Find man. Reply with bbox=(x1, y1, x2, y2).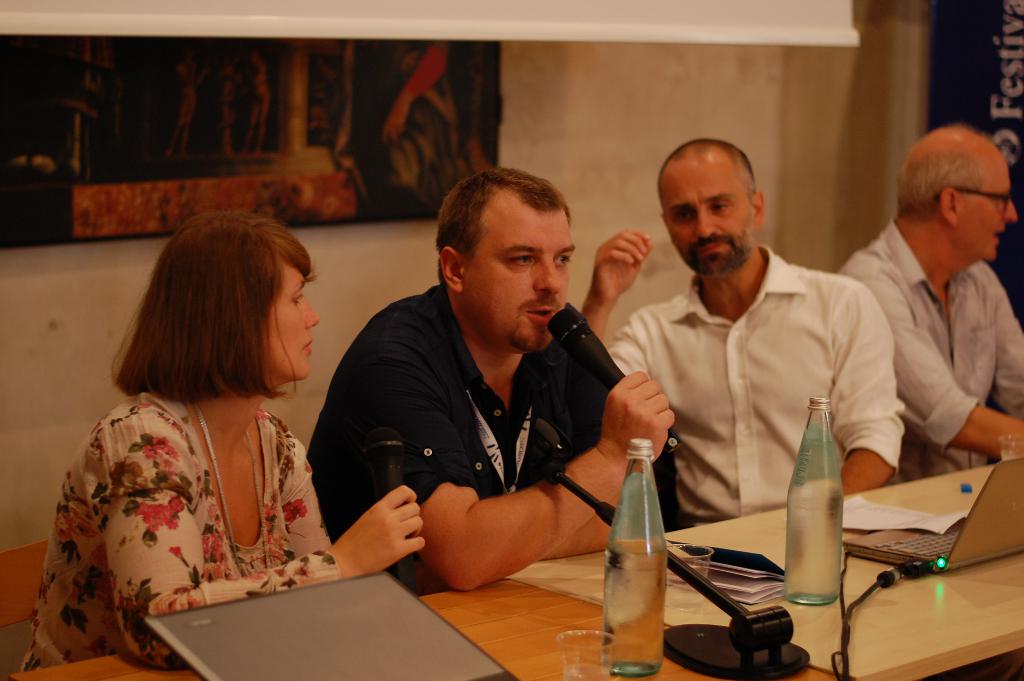
bbox=(578, 137, 906, 532).
